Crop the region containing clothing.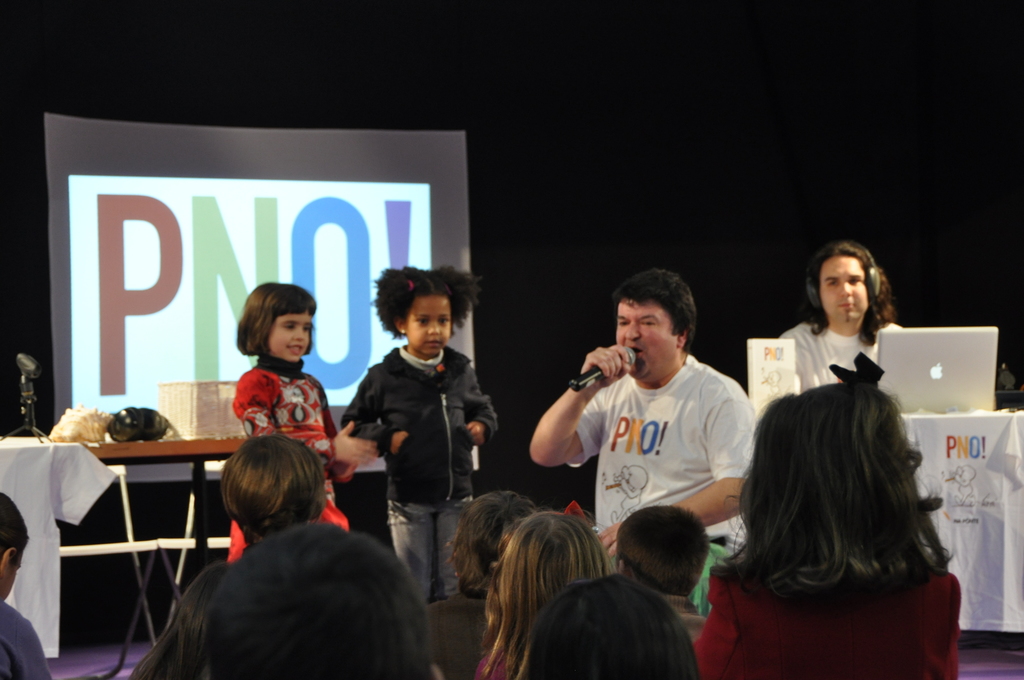
Crop region: bbox=[666, 592, 708, 647].
